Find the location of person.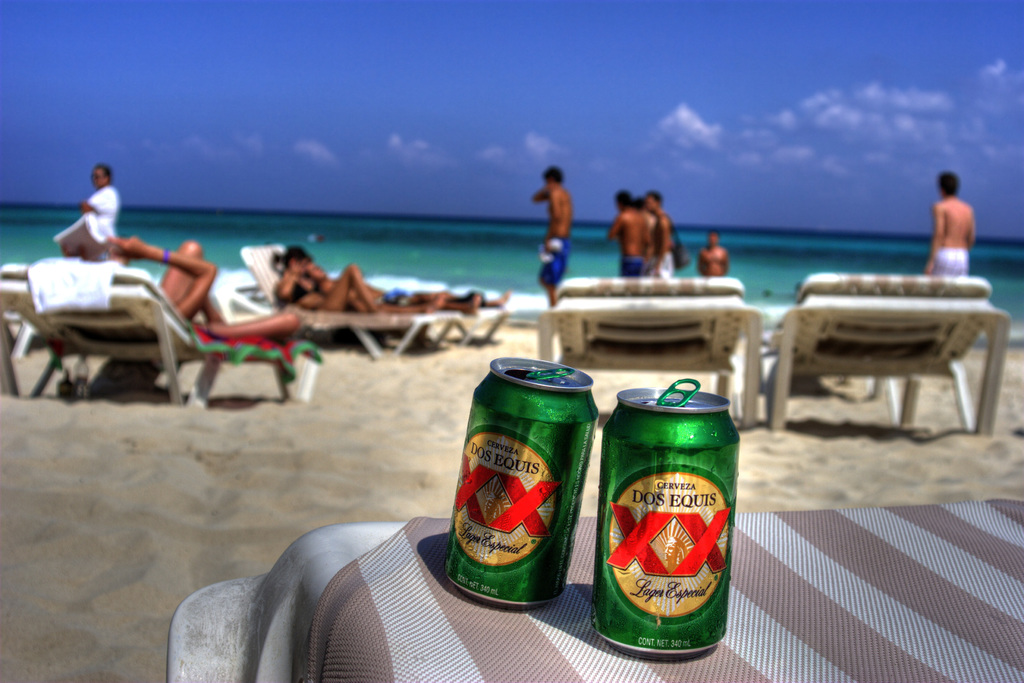
Location: rect(605, 191, 645, 280).
